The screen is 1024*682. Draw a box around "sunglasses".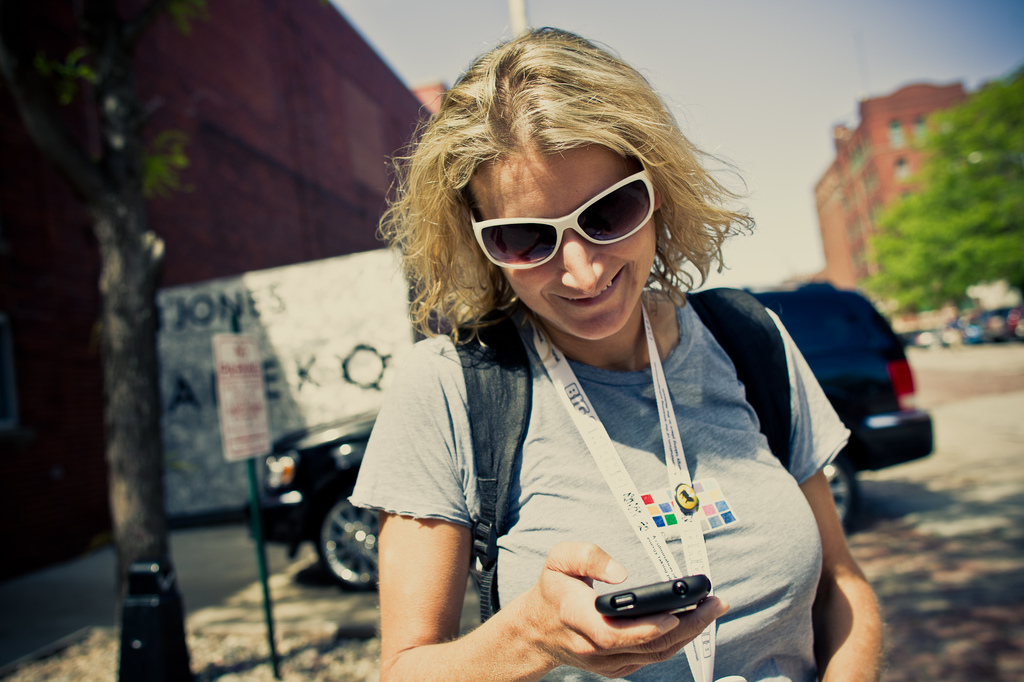
bbox(468, 158, 657, 271).
